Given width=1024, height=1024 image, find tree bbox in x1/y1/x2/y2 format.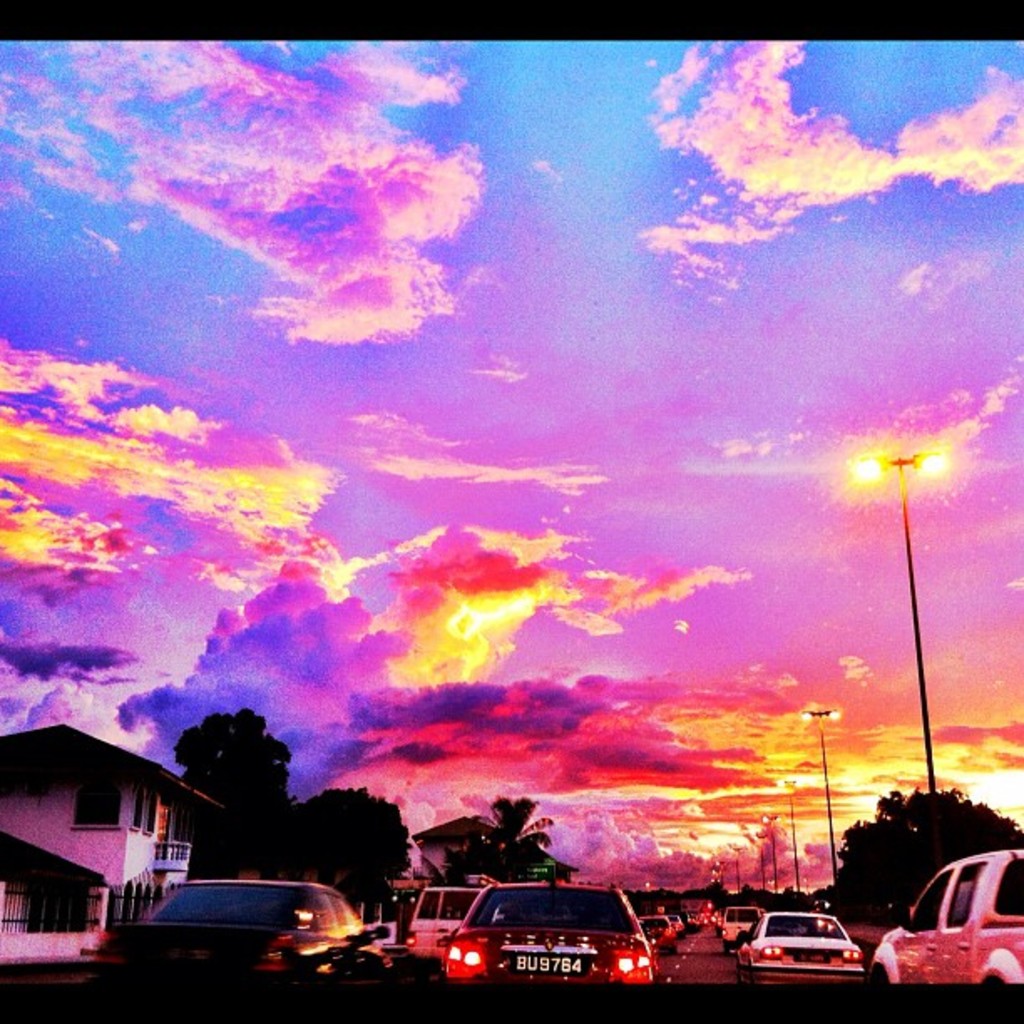
405/793/572/885.
